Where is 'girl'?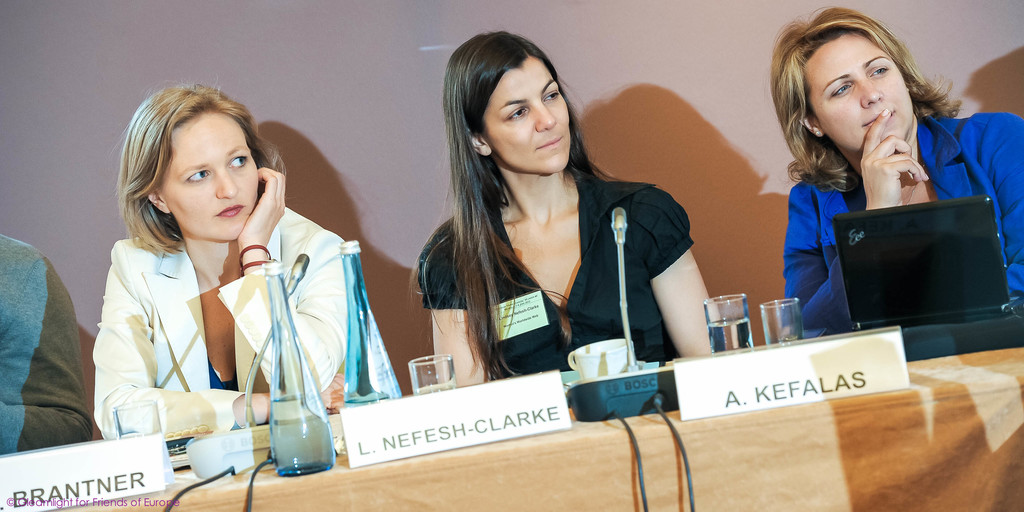
detection(97, 83, 347, 441).
